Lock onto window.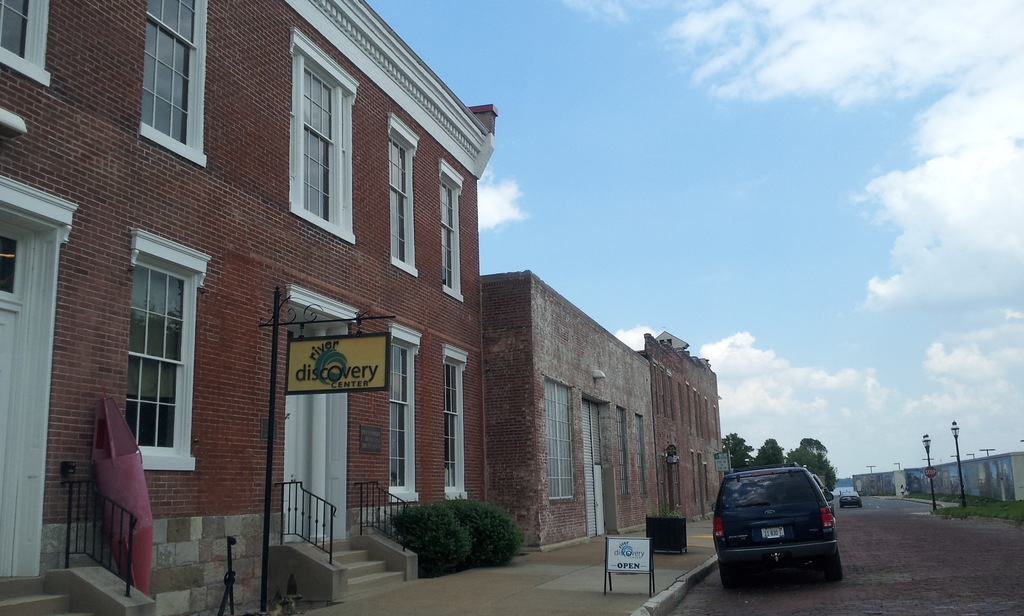
Locked: <region>108, 213, 195, 460</region>.
